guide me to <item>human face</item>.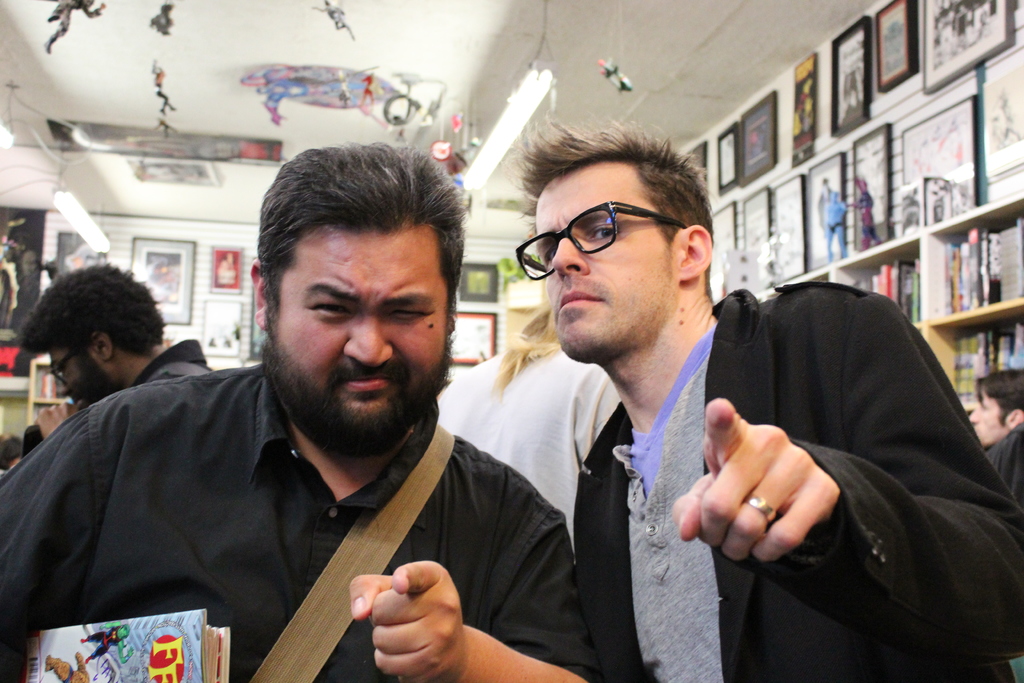
Guidance: locate(52, 342, 114, 408).
